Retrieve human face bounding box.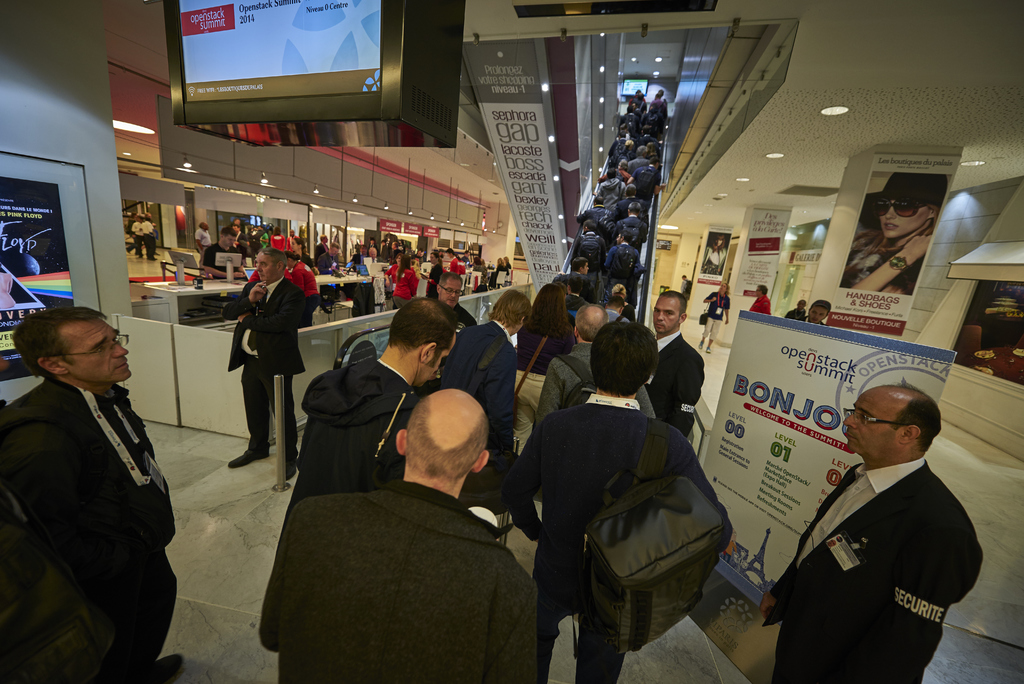
Bounding box: {"x1": 224, "y1": 232, "x2": 234, "y2": 246}.
